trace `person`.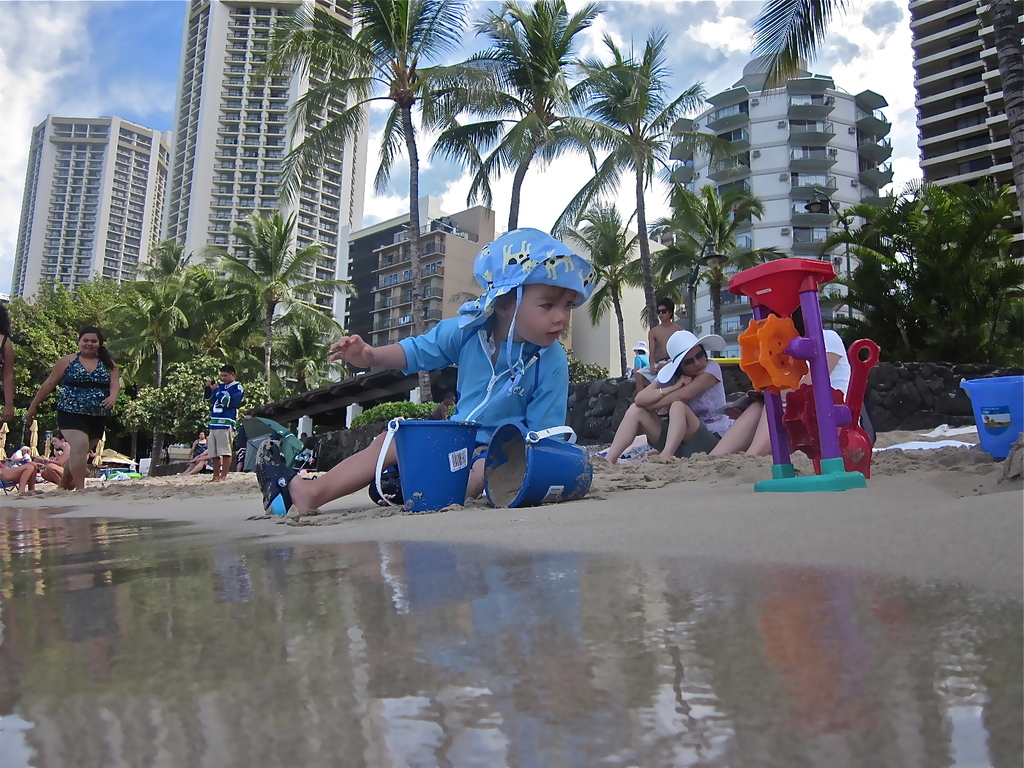
Traced to (x1=606, y1=328, x2=737, y2=474).
